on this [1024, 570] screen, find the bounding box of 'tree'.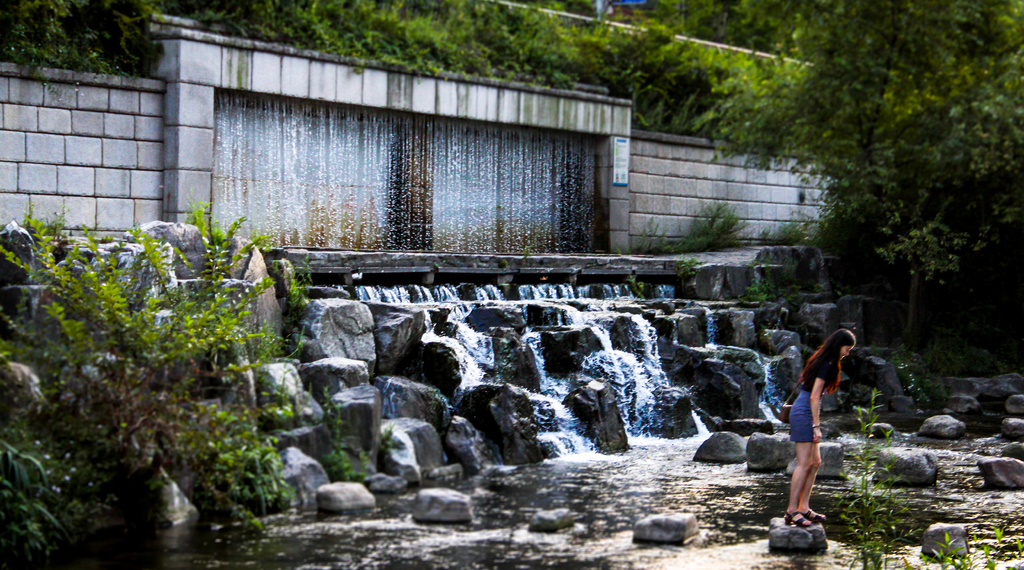
Bounding box: (696, 0, 1023, 374).
